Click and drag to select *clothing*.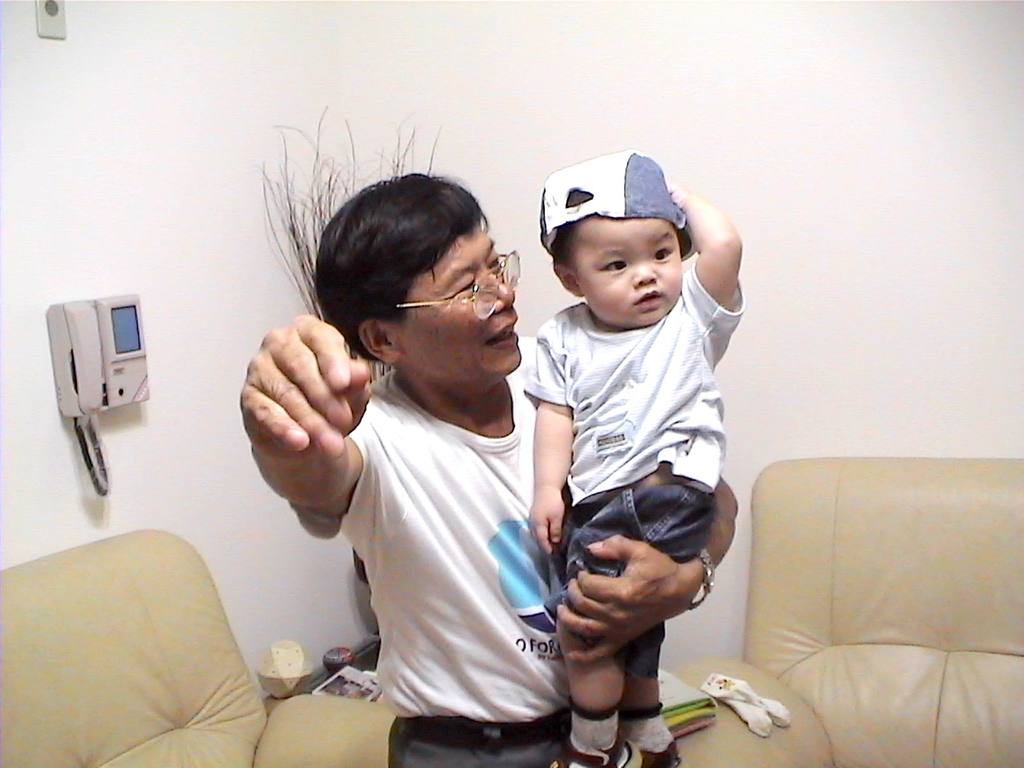
Selection: bbox(260, 305, 580, 733).
